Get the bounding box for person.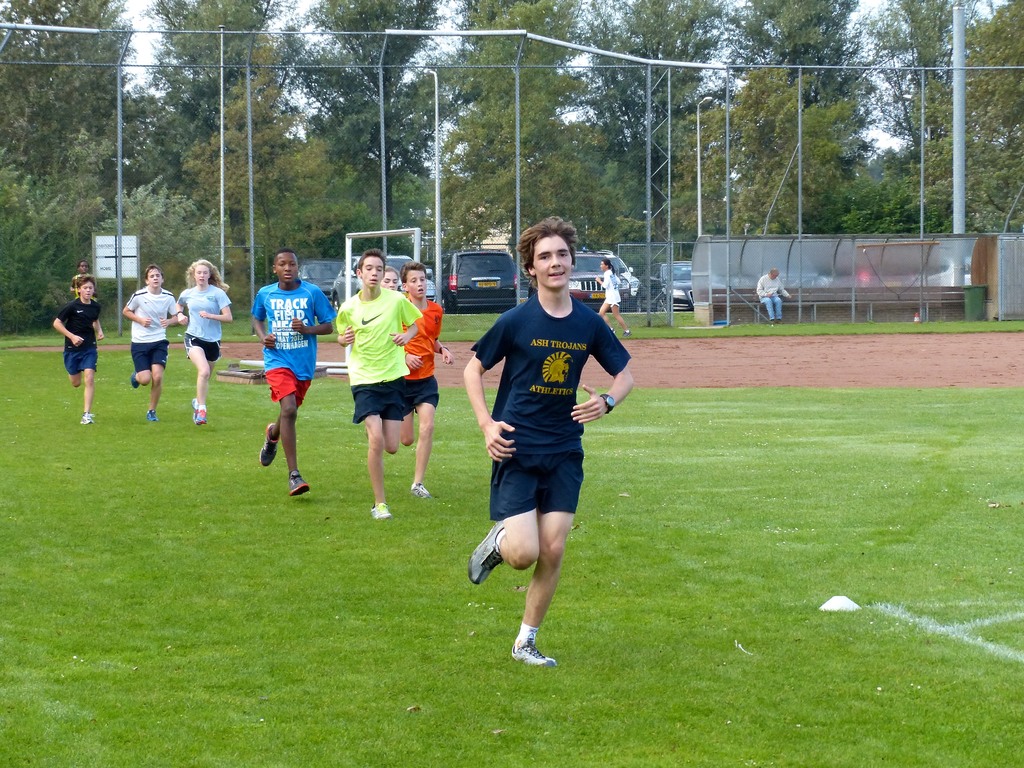
[x1=756, y1=266, x2=788, y2=323].
